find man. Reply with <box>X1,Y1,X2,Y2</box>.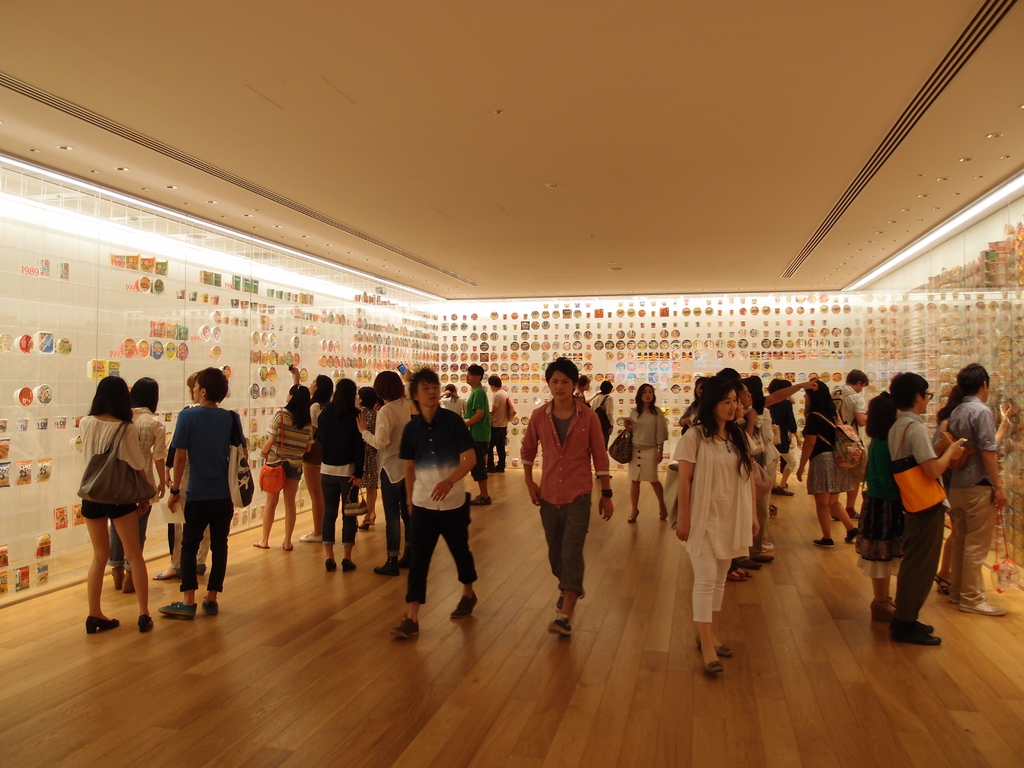
<box>886,372,970,644</box>.
